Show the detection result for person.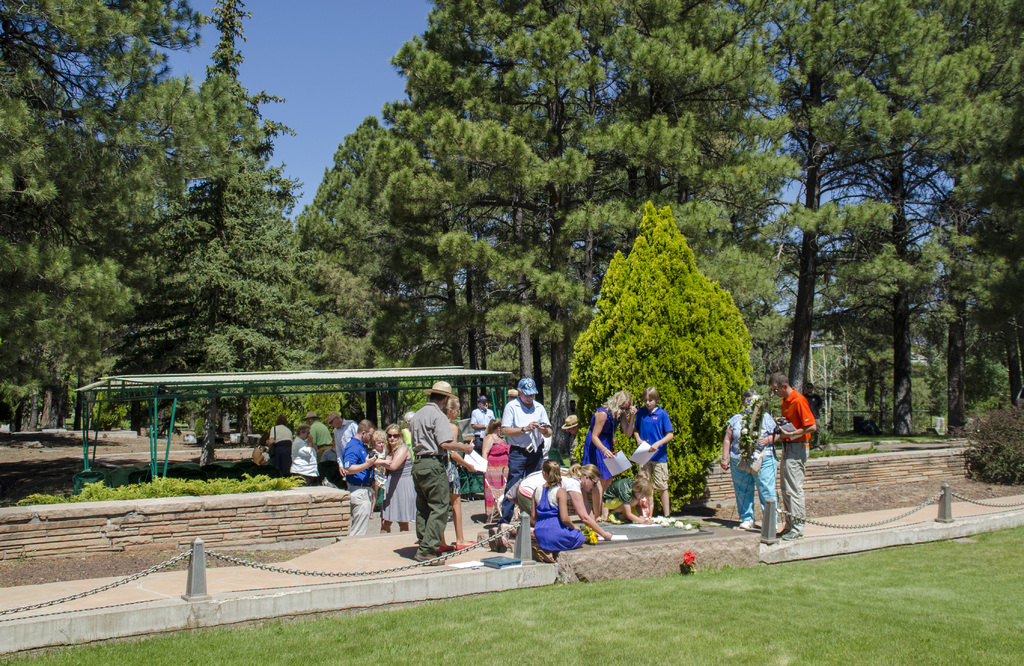
562:414:580:465.
